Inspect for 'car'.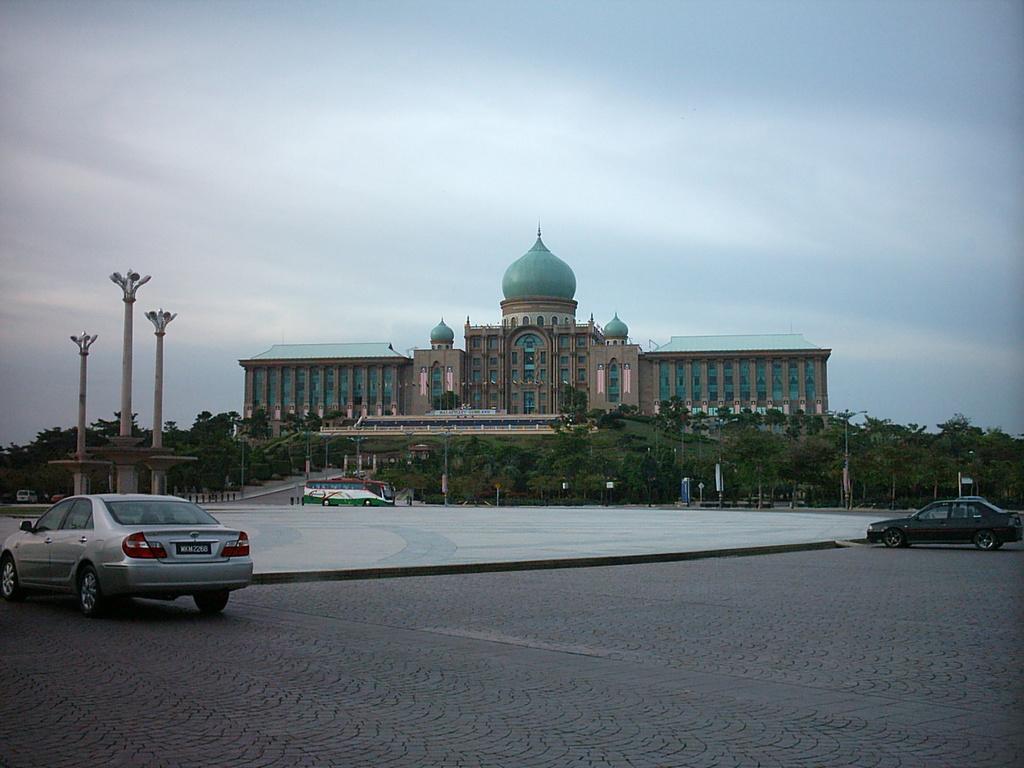
Inspection: detection(870, 499, 1023, 552).
